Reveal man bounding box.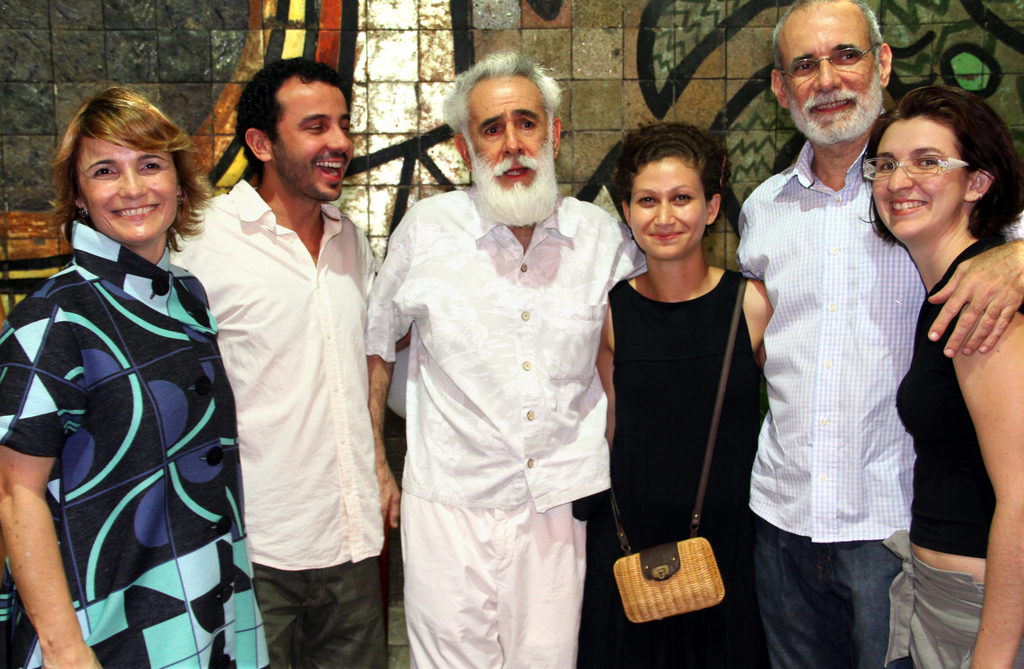
Revealed: [left=362, top=53, right=652, bottom=668].
